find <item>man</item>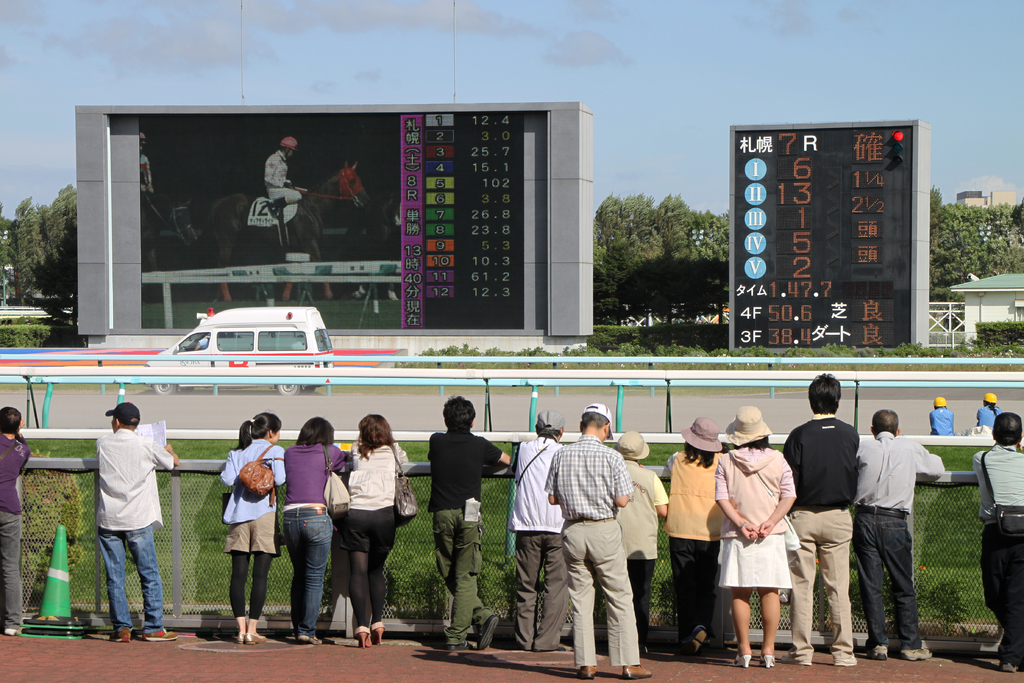
select_region(508, 407, 570, 655)
